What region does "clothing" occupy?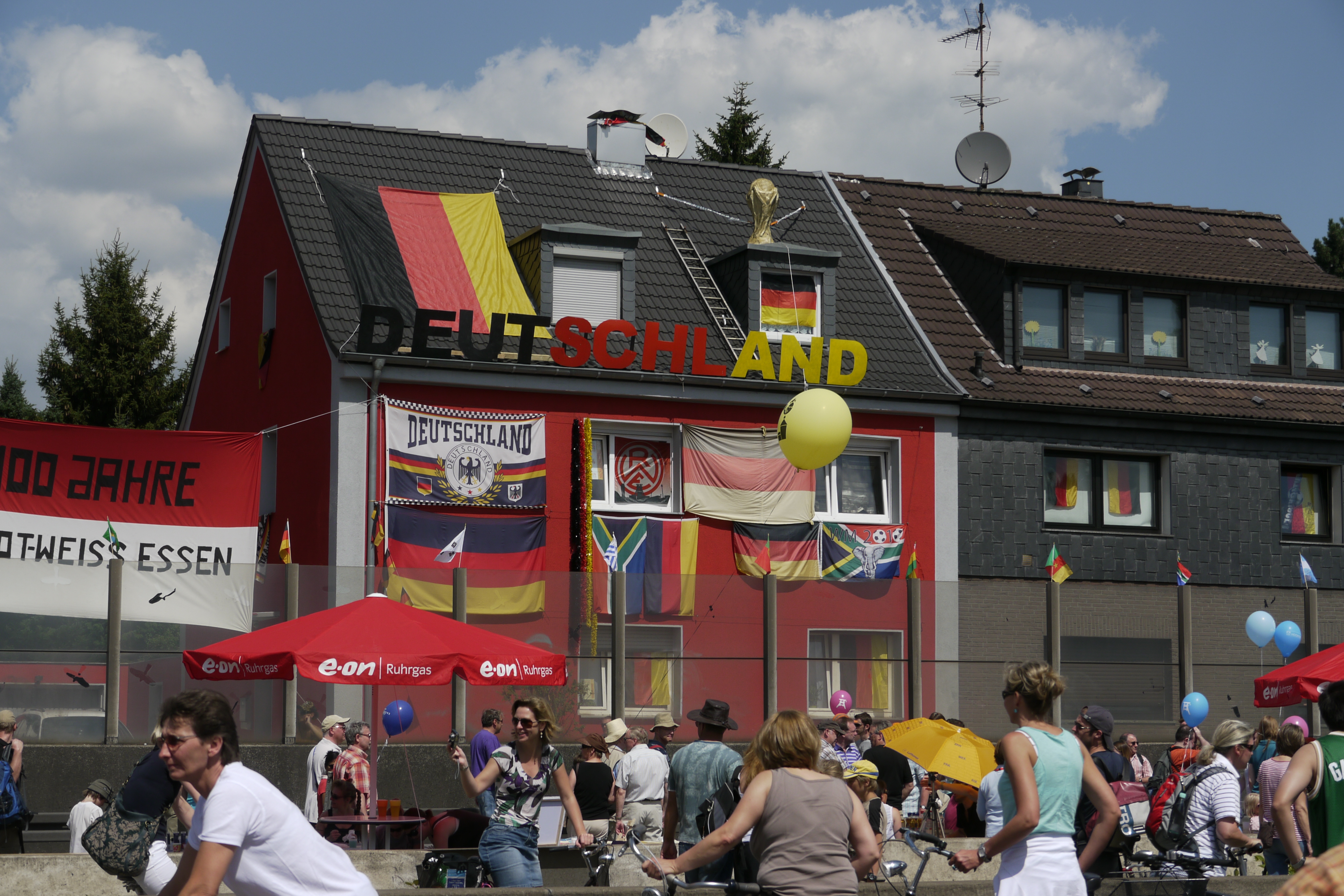
Rect(319, 249, 330, 270).
